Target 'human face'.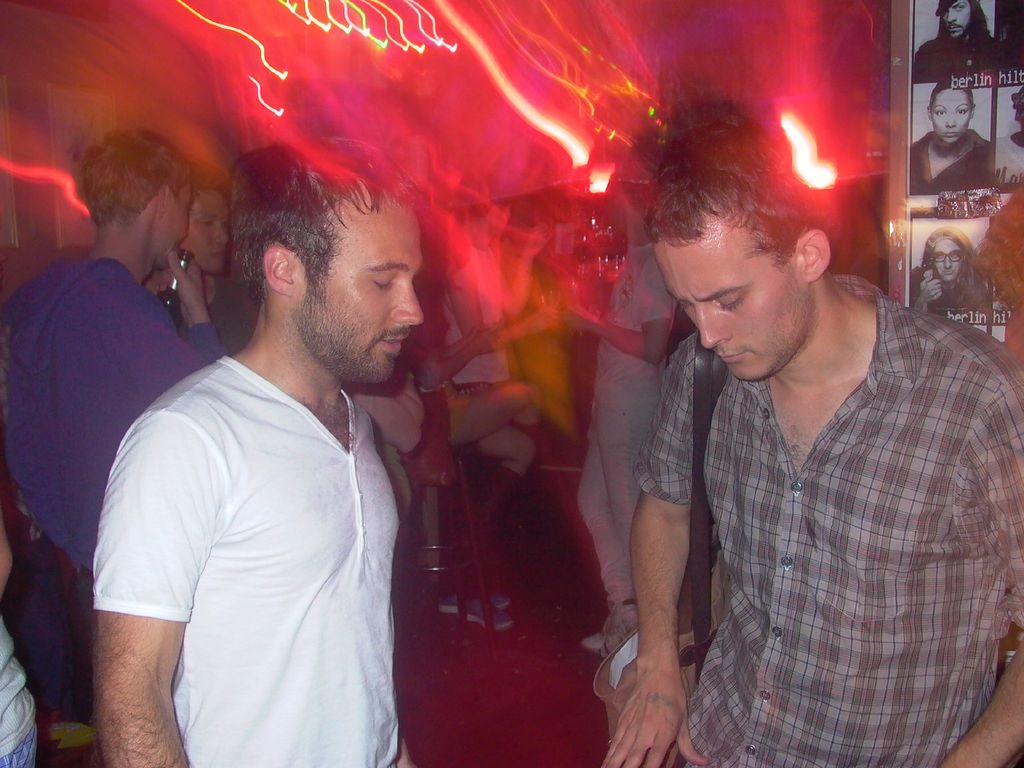
Target region: {"left": 929, "top": 87, "right": 972, "bottom": 145}.
